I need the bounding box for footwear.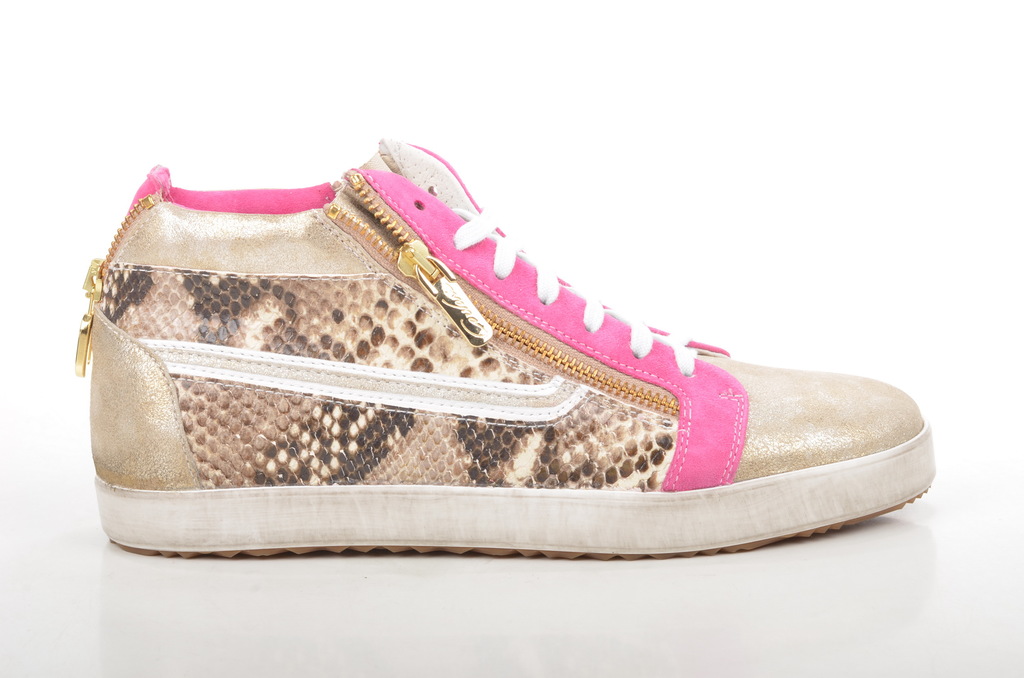
Here it is: detection(72, 132, 975, 567).
